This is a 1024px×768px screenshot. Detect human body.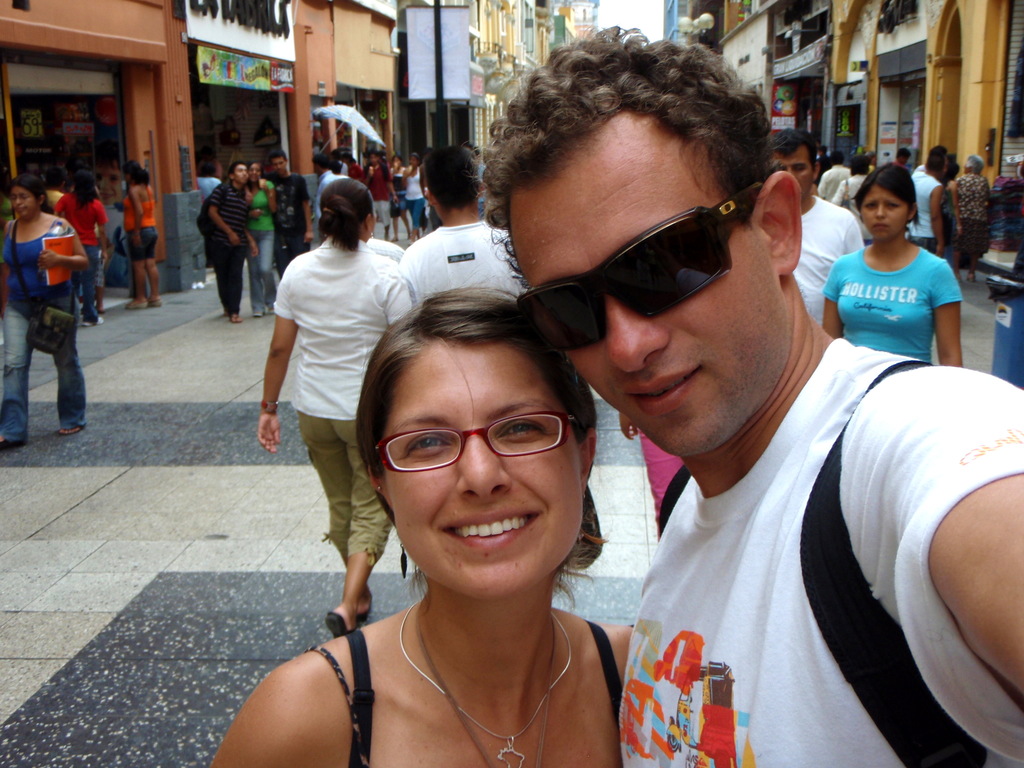
(813,163,853,199).
